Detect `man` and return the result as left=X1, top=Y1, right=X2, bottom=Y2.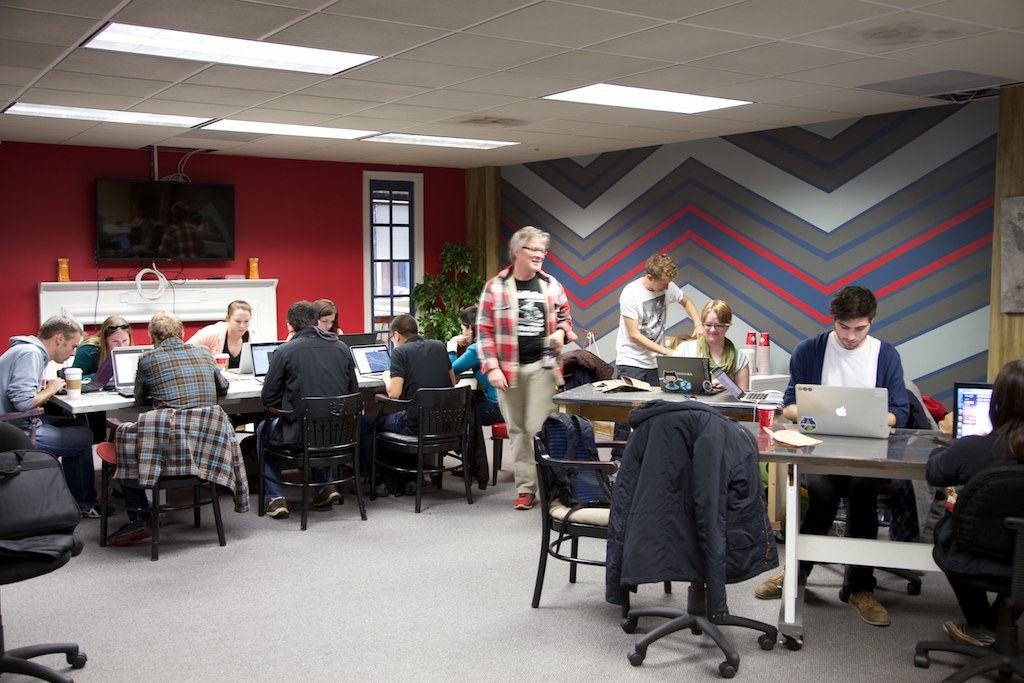
left=479, top=223, right=579, bottom=507.
